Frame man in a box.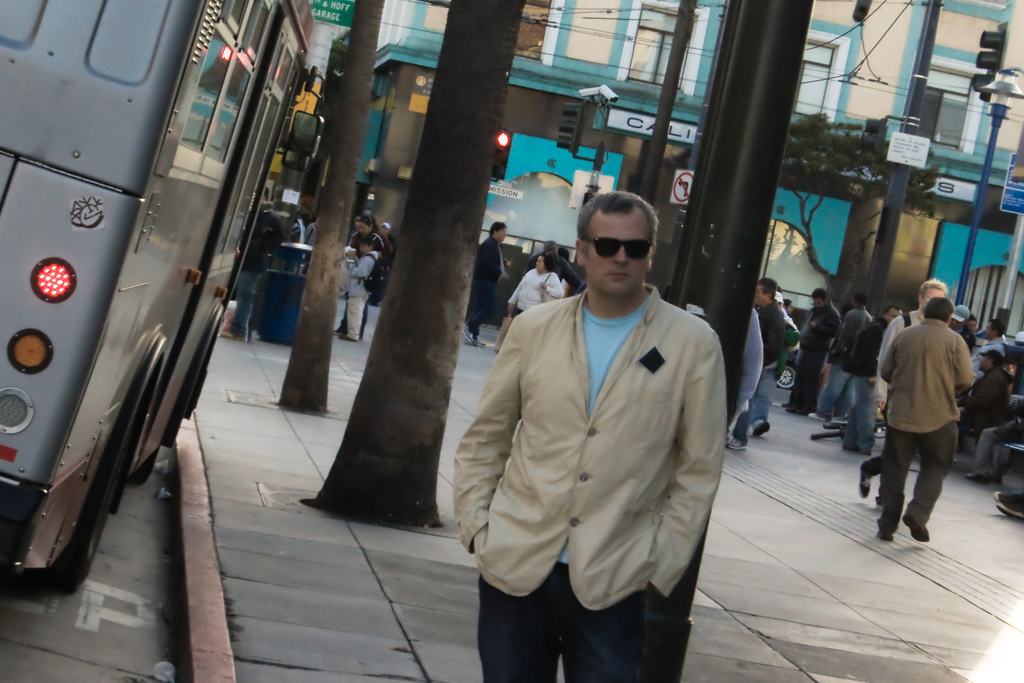
locate(756, 276, 782, 366).
